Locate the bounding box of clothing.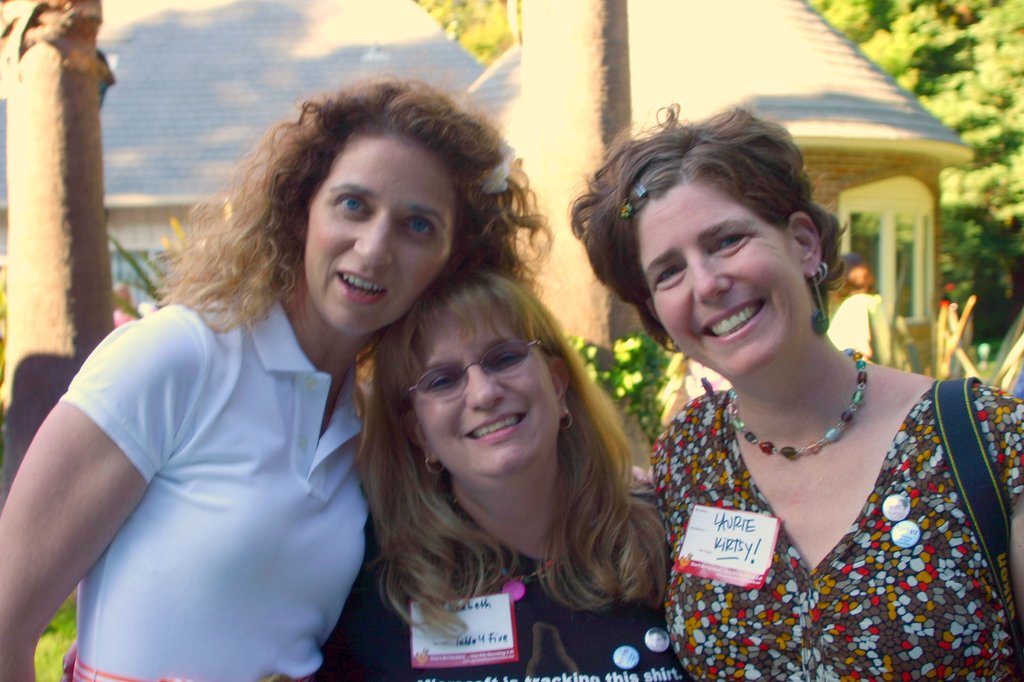
Bounding box: 335 458 691 681.
